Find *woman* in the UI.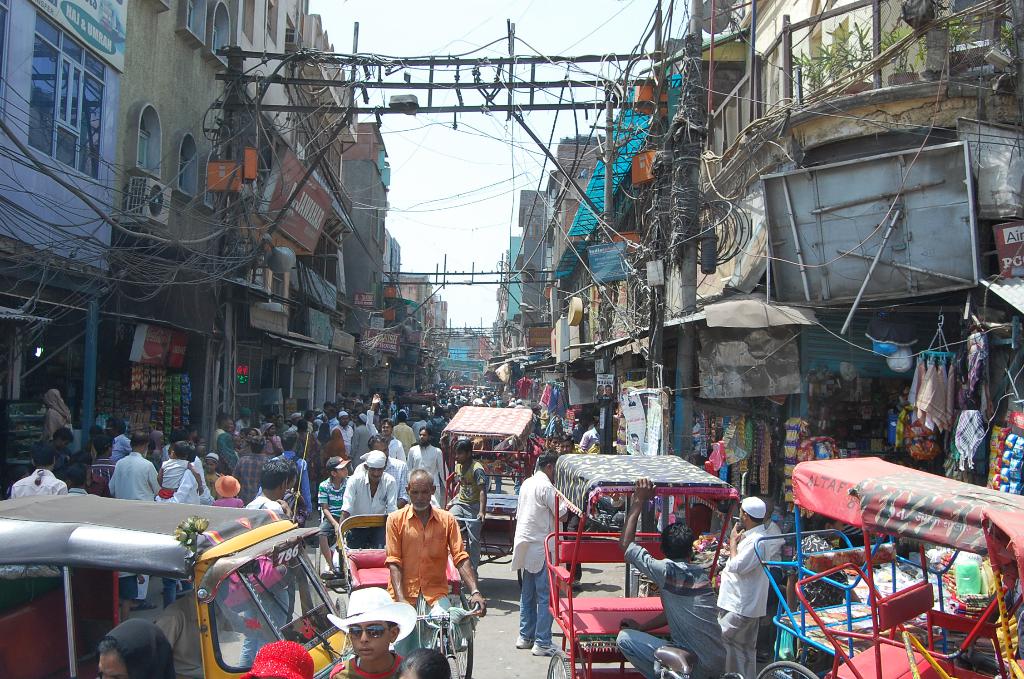
UI element at left=45, top=385, right=72, bottom=443.
